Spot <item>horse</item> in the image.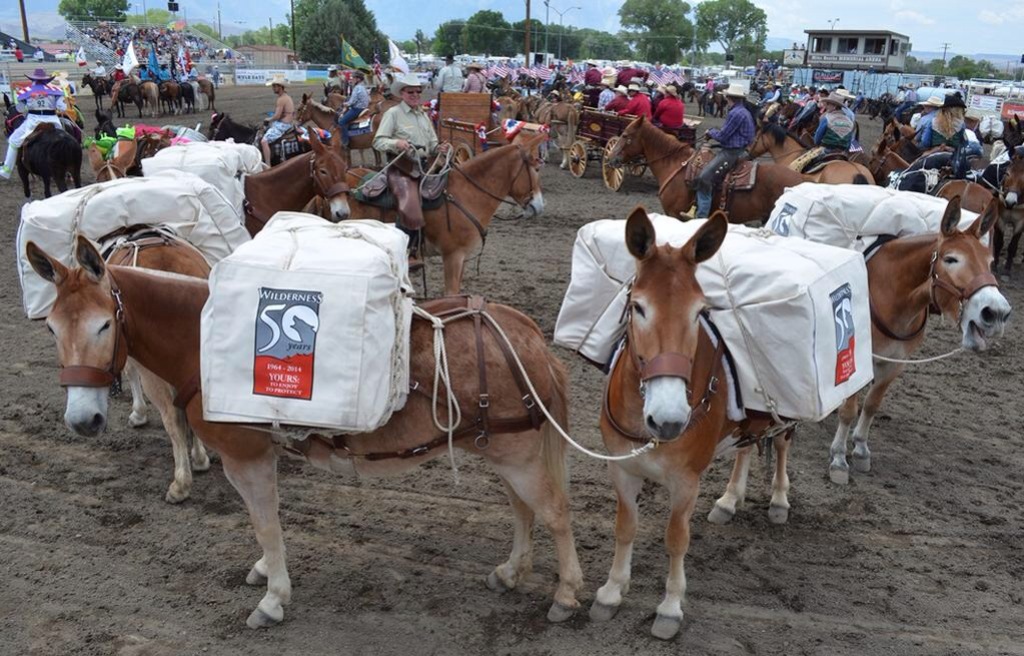
<item>horse</item> found at [871,118,997,166].
